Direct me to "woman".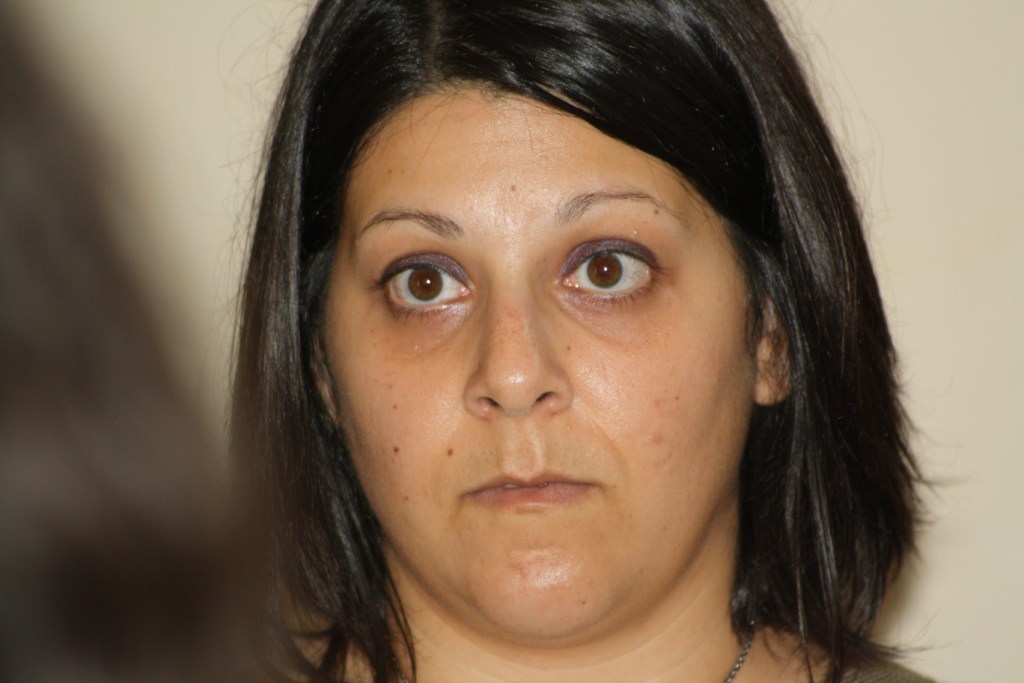
Direction: bbox=[213, 0, 975, 682].
